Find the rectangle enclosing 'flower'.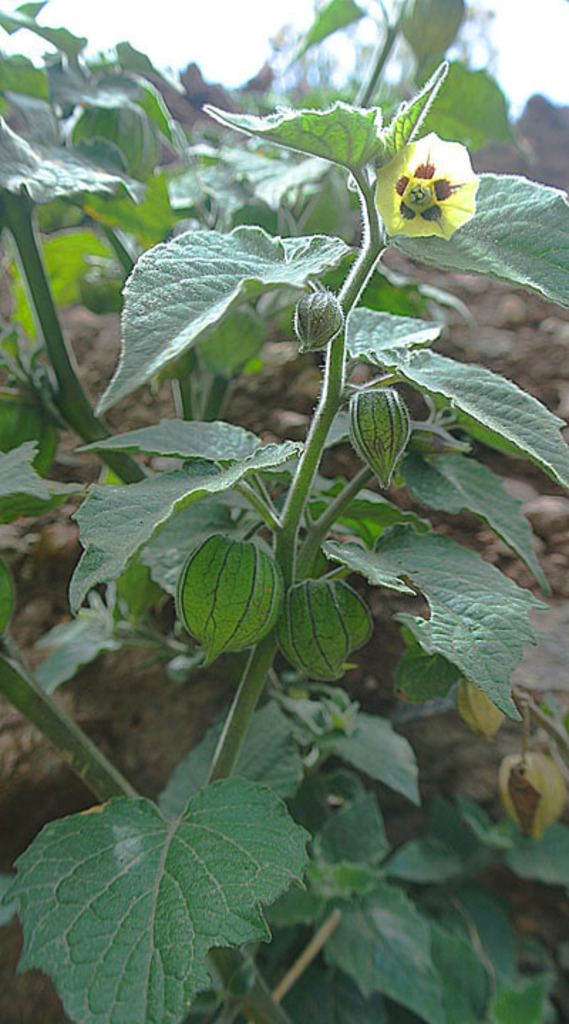
(404,128,477,222).
